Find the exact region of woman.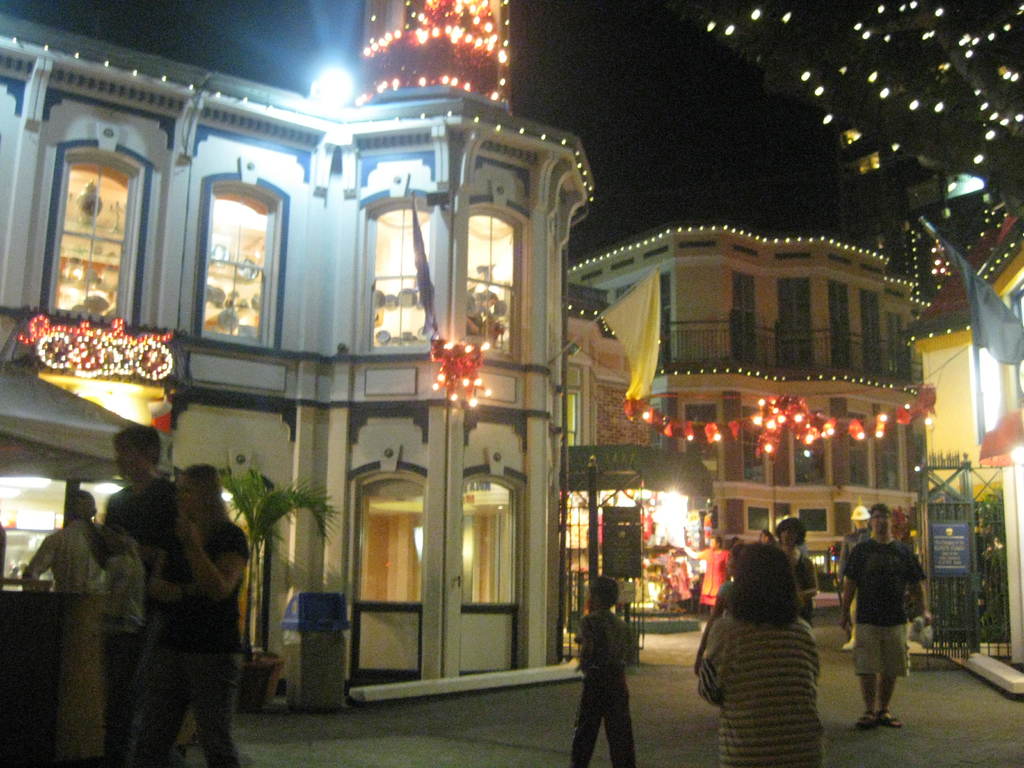
Exact region: rect(127, 464, 252, 767).
